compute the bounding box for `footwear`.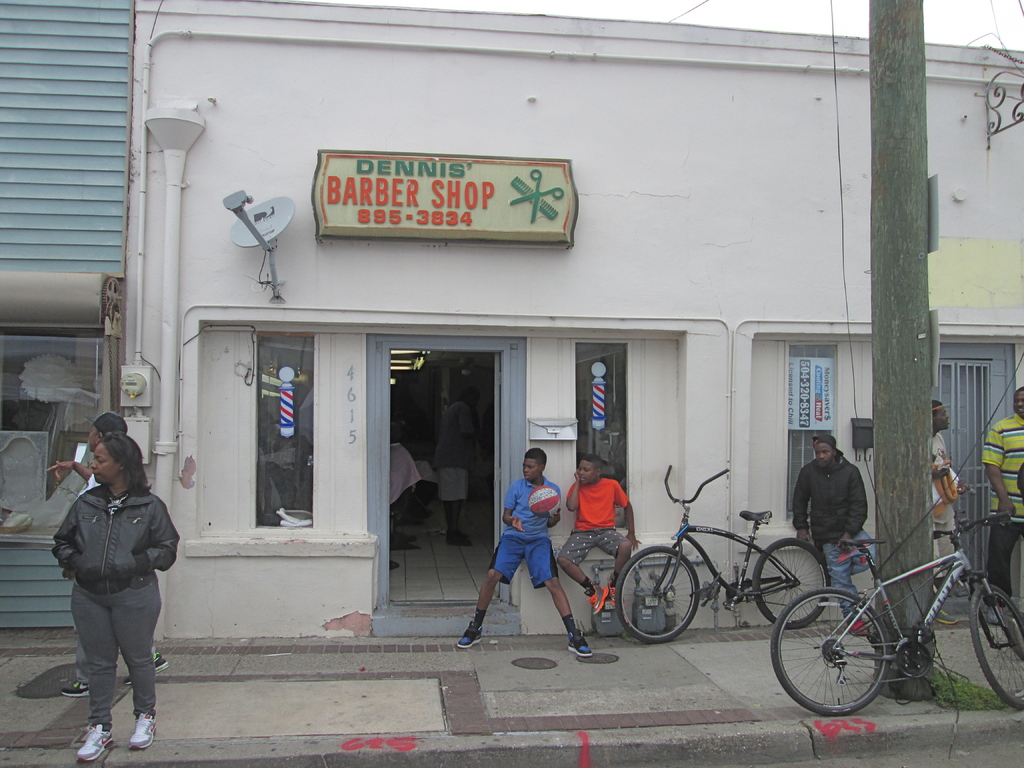
l=935, t=605, r=959, b=625.
